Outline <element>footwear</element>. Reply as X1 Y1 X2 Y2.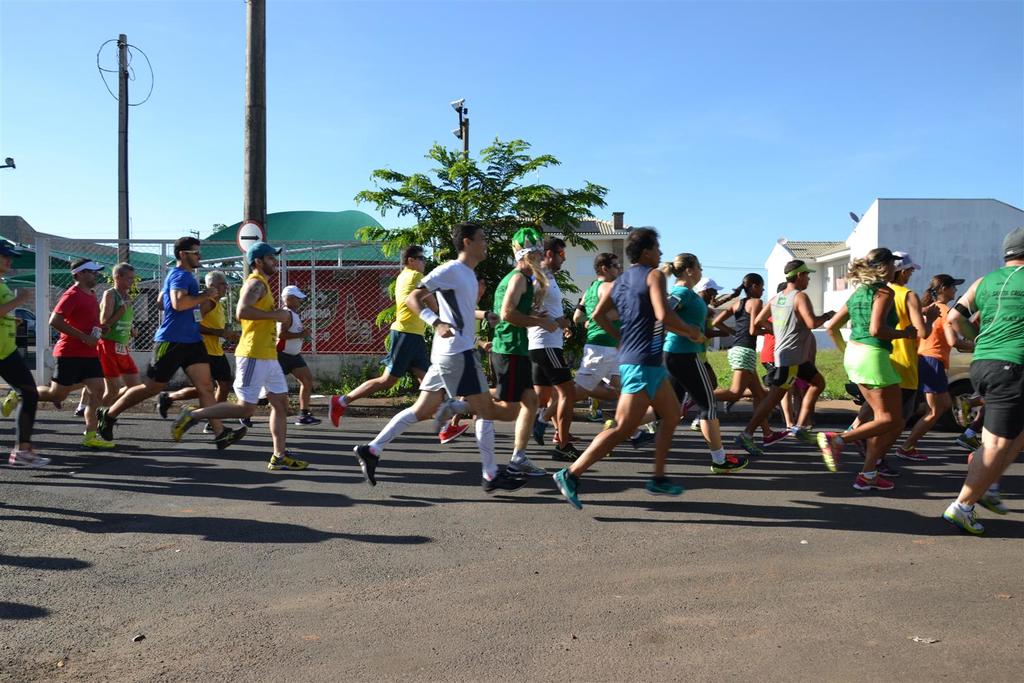
712 452 748 477.
